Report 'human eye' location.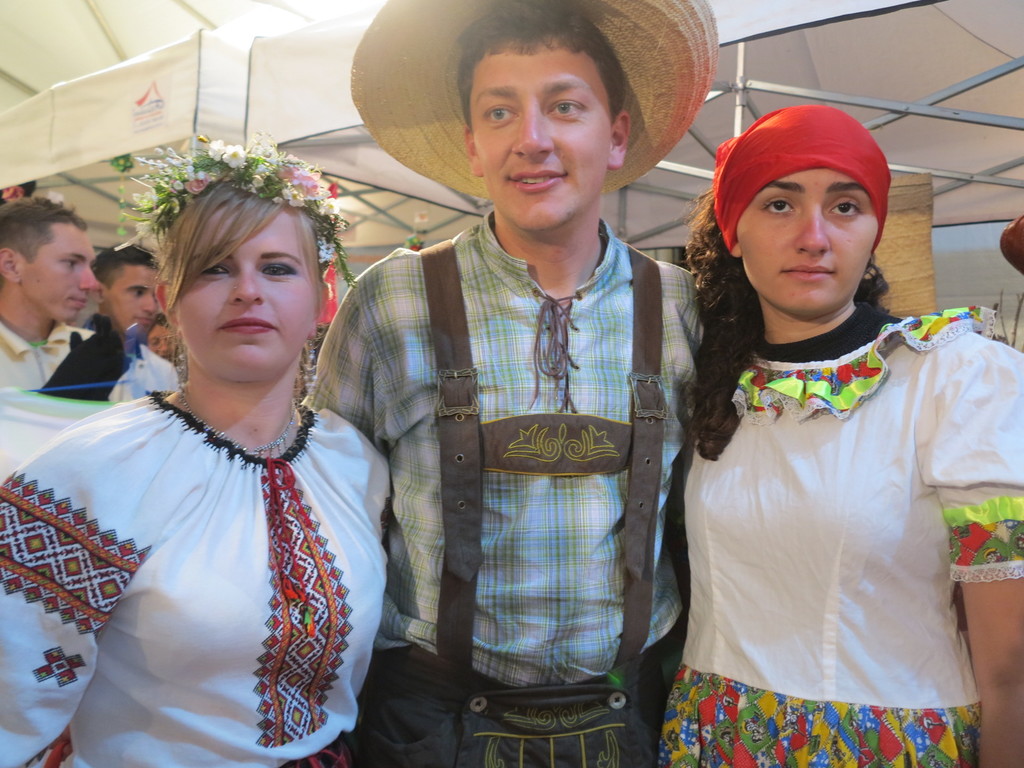
Report: [483, 102, 518, 129].
